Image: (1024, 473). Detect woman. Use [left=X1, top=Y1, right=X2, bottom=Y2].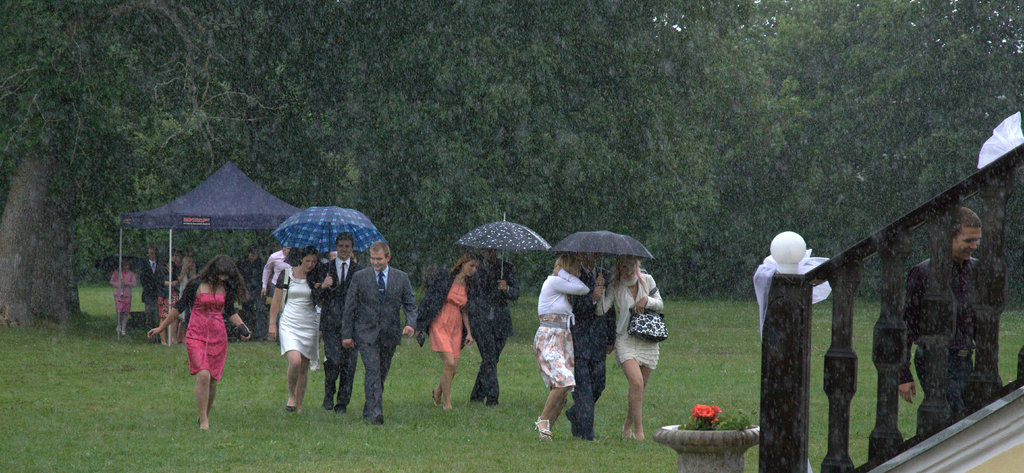
[left=595, top=246, right=669, bottom=445].
